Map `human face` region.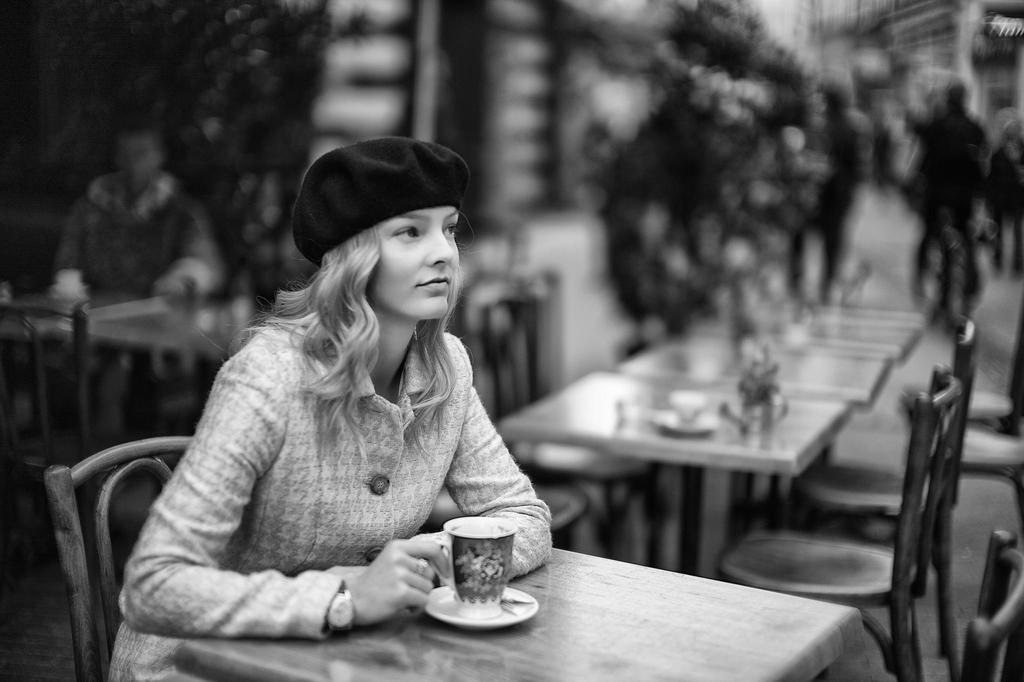
Mapped to rect(369, 203, 464, 325).
